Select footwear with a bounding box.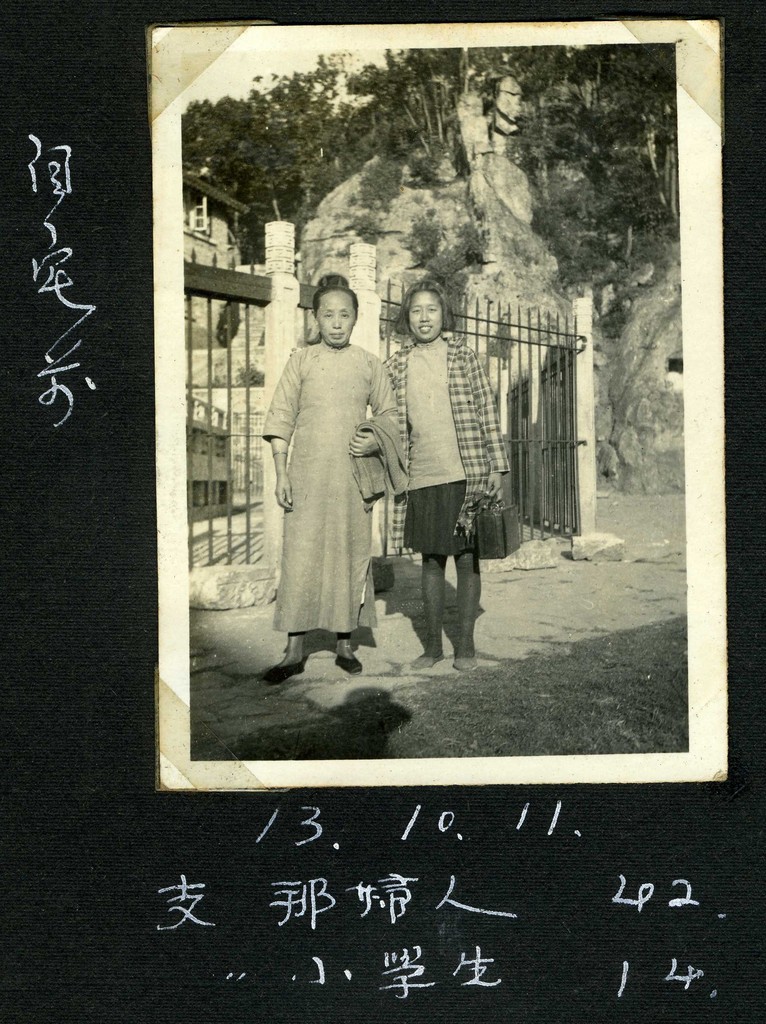
[332, 652, 363, 675].
